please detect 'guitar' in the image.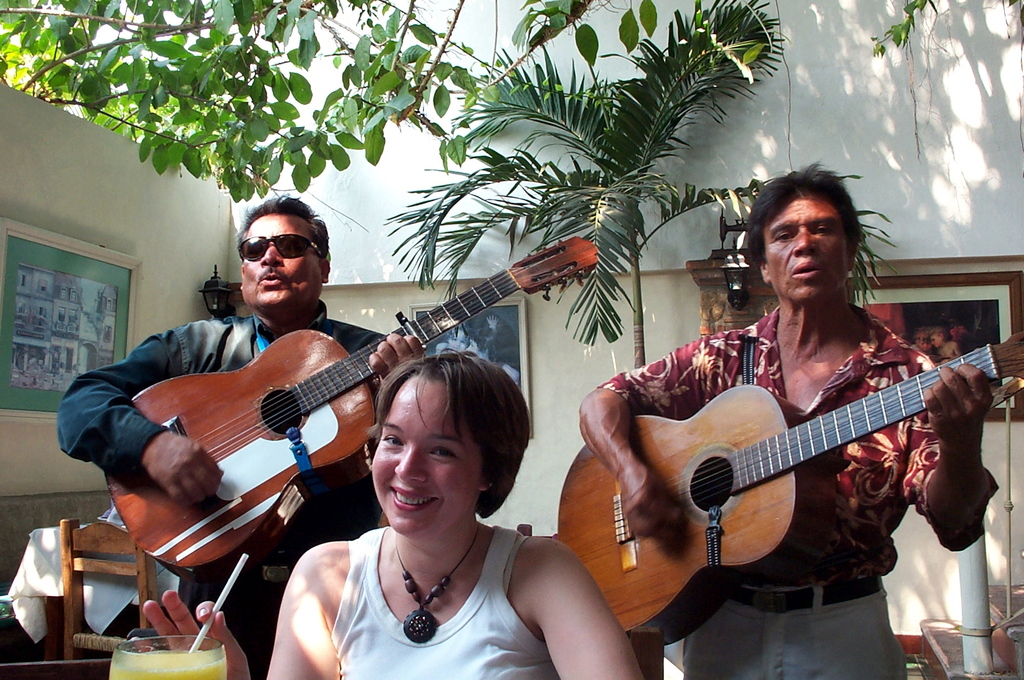
bbox=[556, 329, 1023, 646].
